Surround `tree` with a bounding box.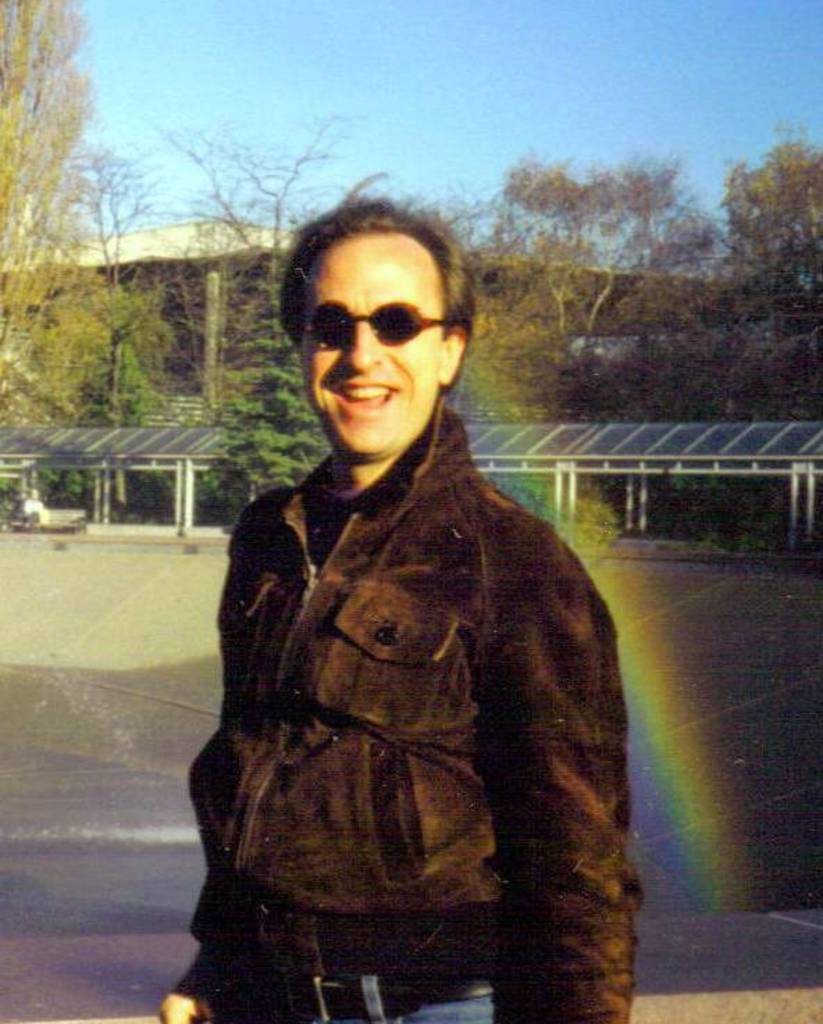
(0, 0, 164, 417).
